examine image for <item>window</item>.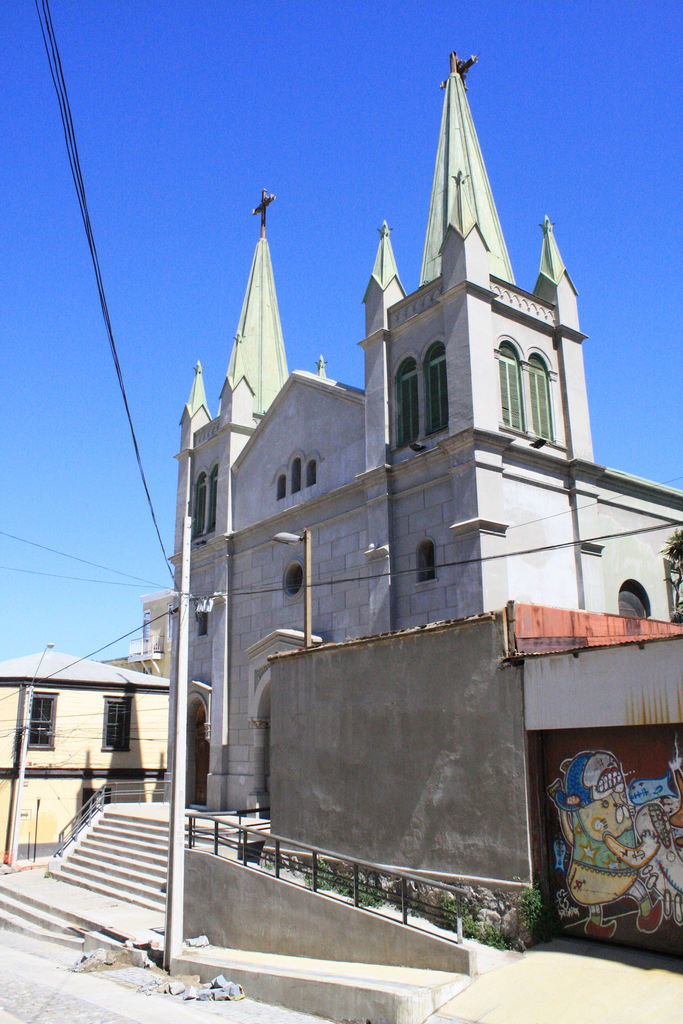
Examination result: bbox=[191, 469, 207, 541].
